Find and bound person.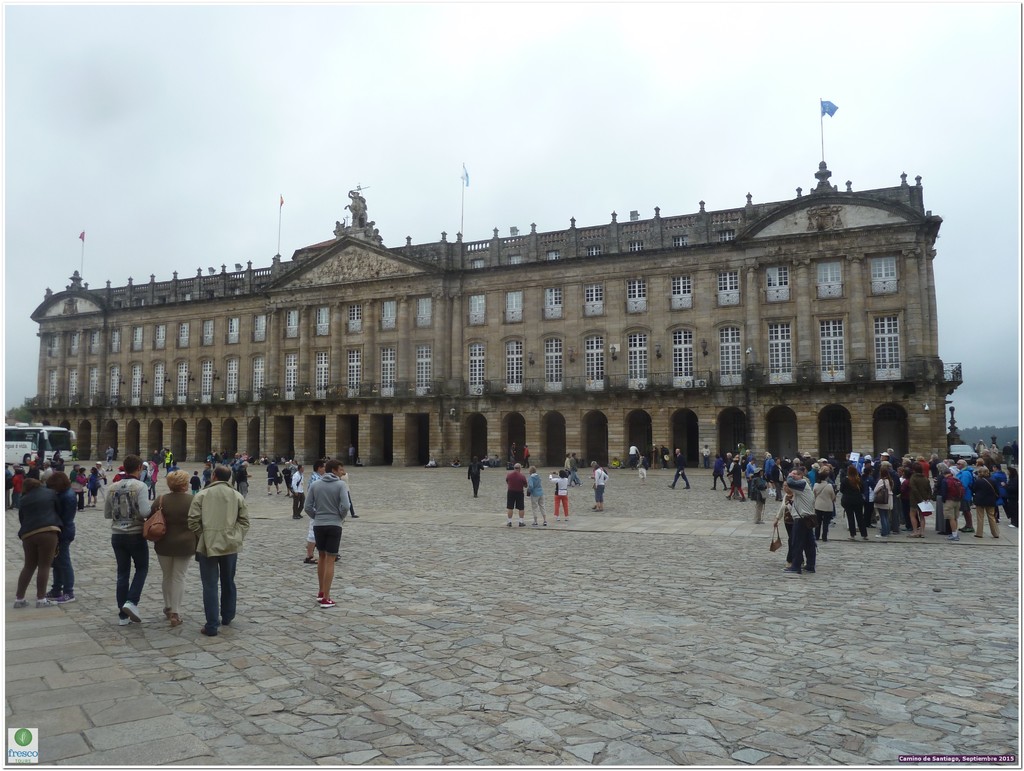
Bound: 521,442,529,466.
